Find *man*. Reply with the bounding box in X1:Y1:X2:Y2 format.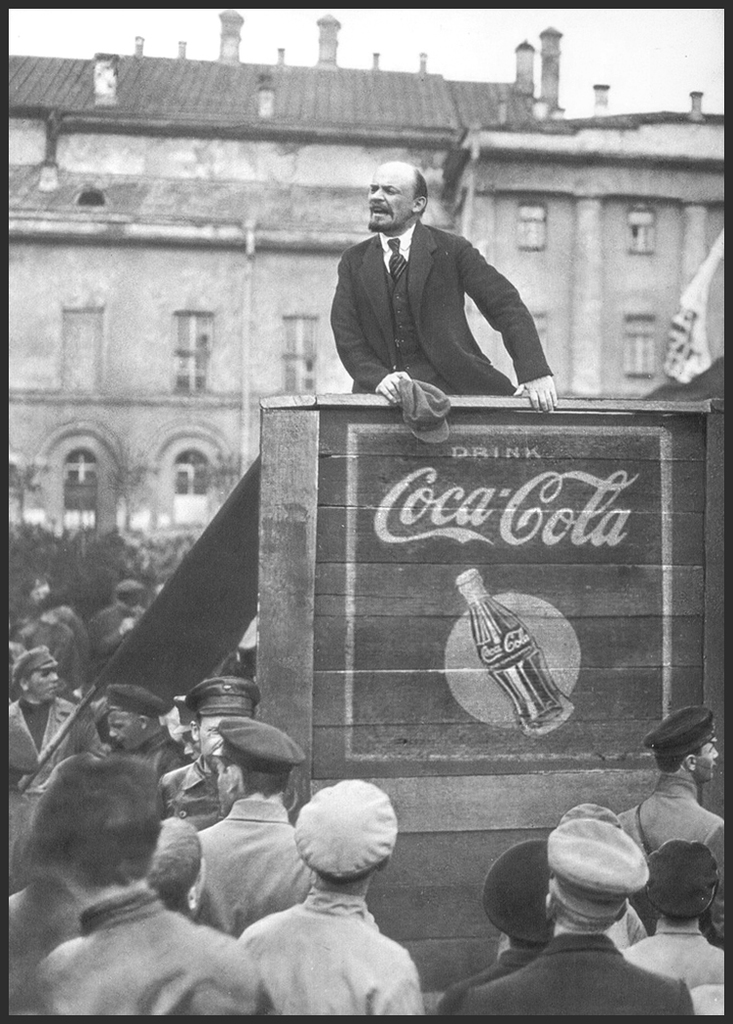
90:582:148:674.
